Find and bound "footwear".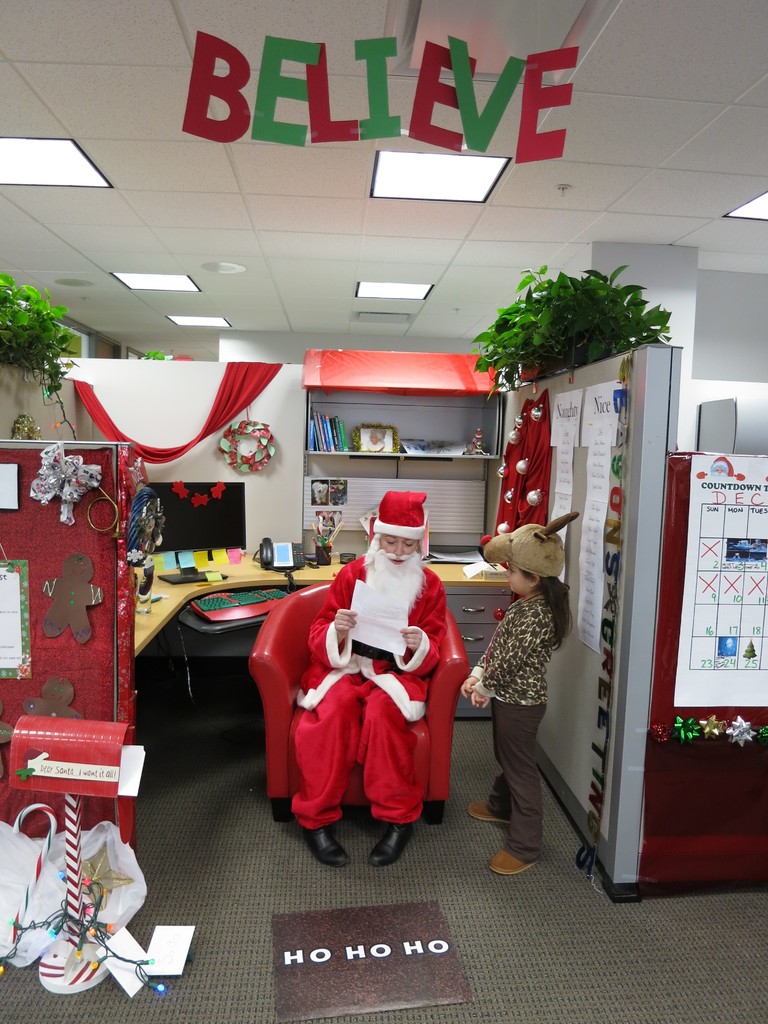
Bound: bbox(308, 825, 353, 867).
